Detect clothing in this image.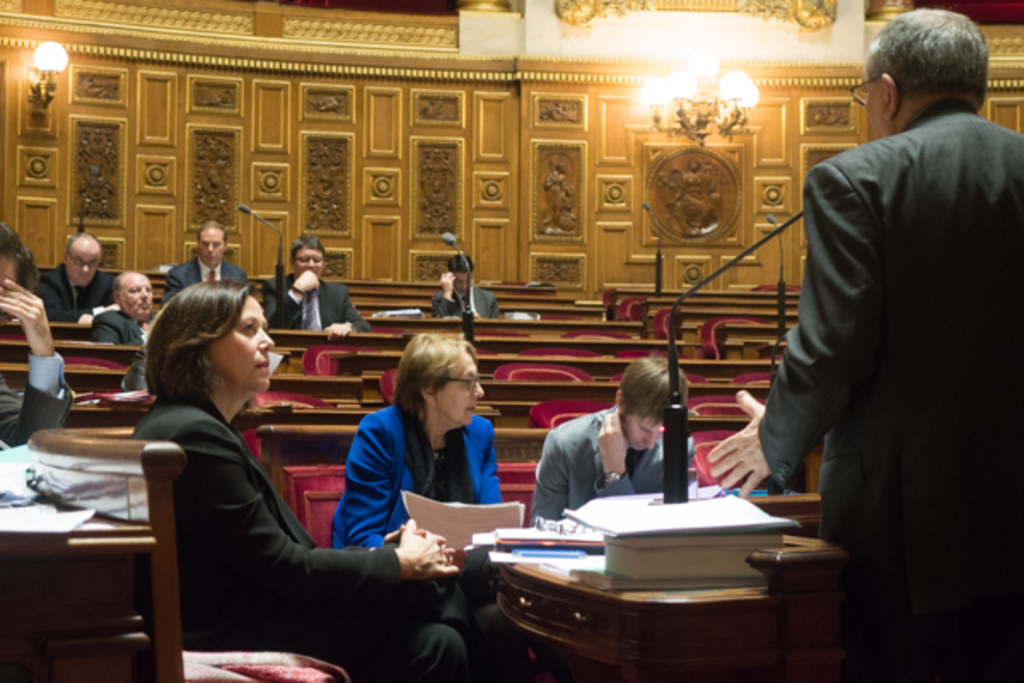
Detection: 526/403/696/526.
